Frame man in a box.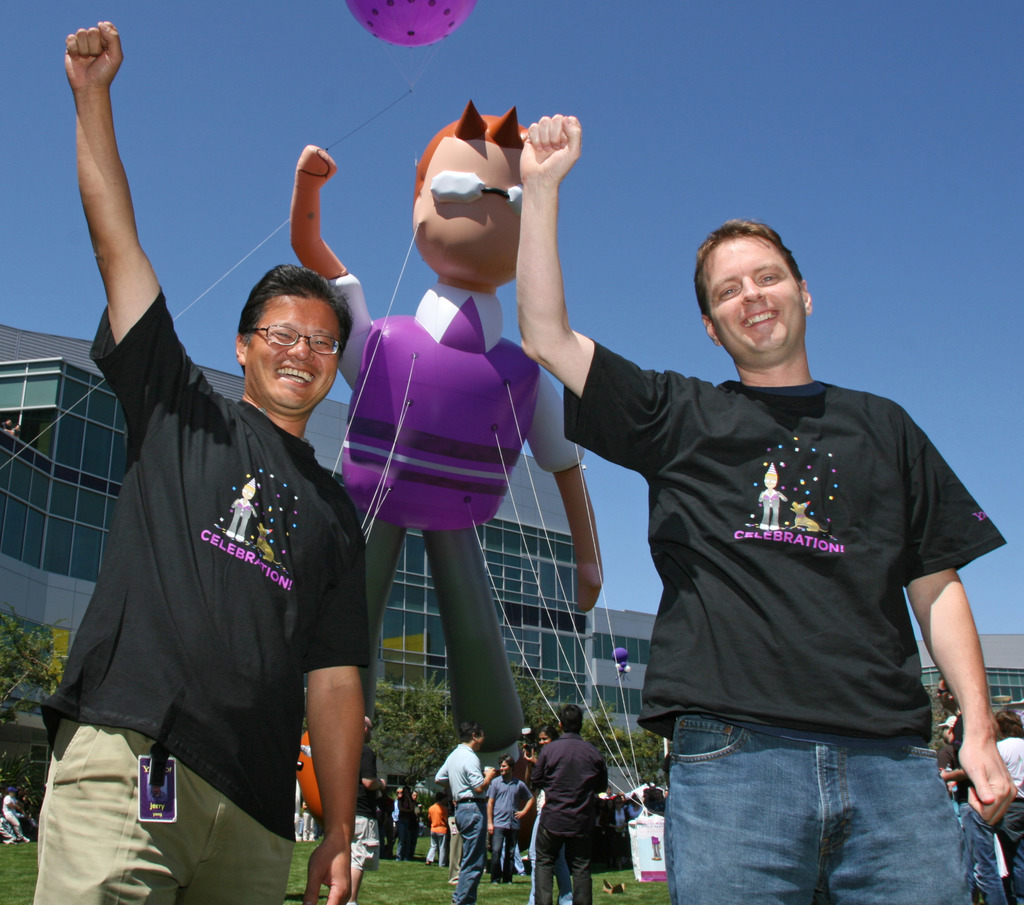
BBox(346, 715, 388, 904).
